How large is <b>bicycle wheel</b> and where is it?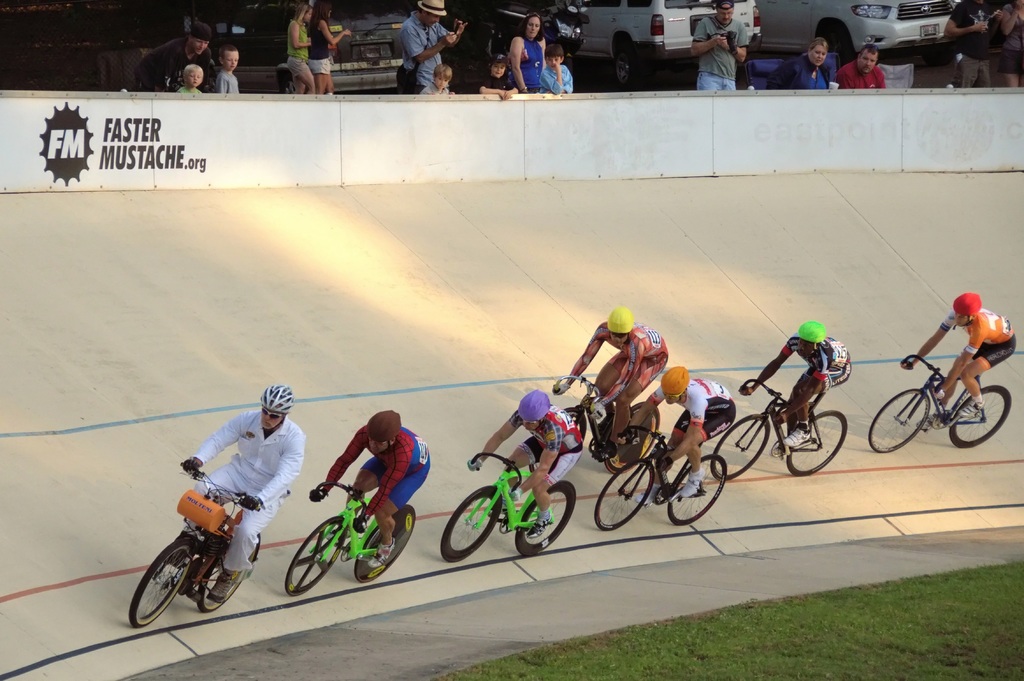
Bounding box: (947,385,1011,449).
